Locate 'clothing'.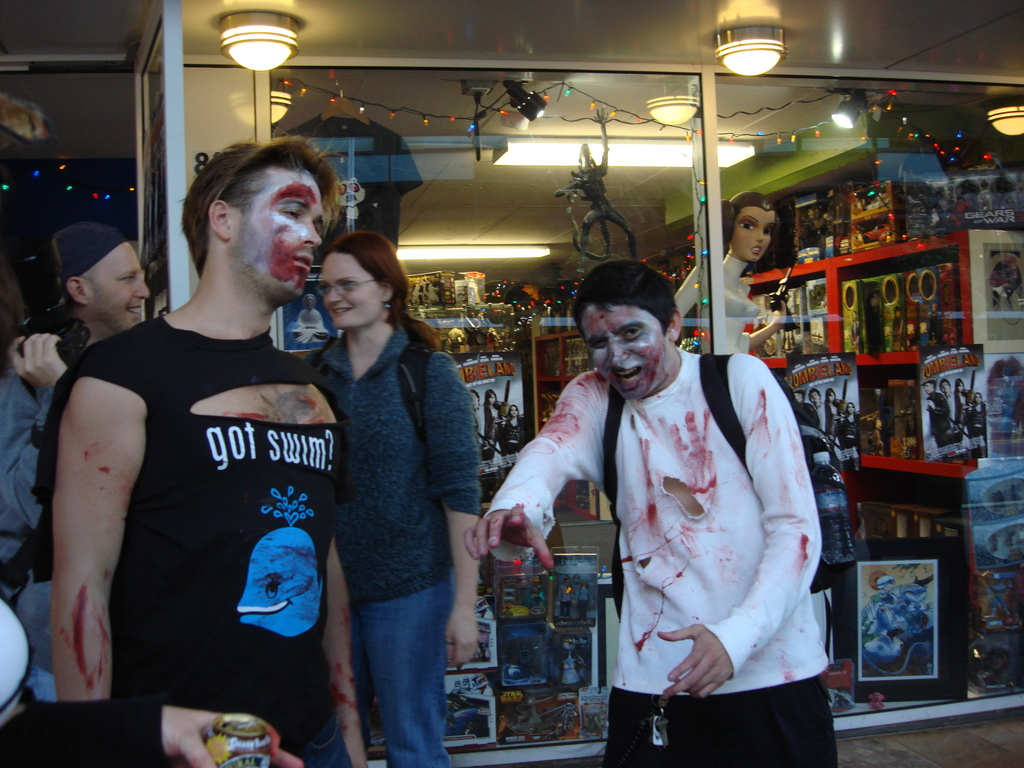
Bounding box: (0,698,166,767).
